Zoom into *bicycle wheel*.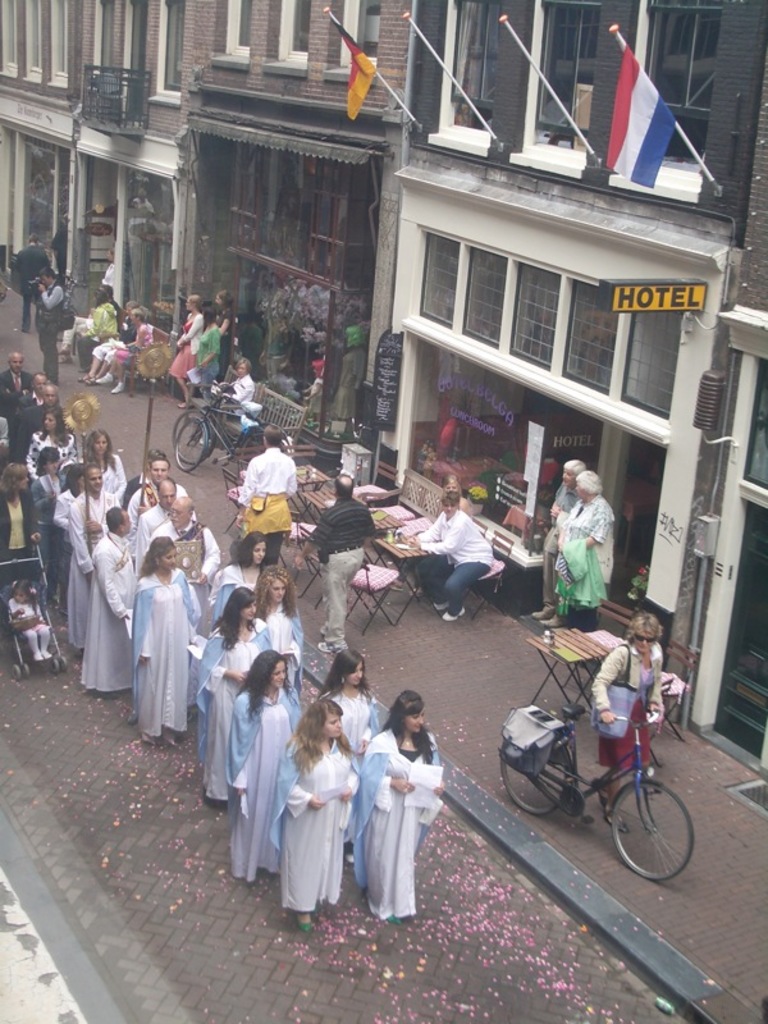
Zoom target: {"x1": 170, "y1": 407, "x2": 216, "y2": 468}.
